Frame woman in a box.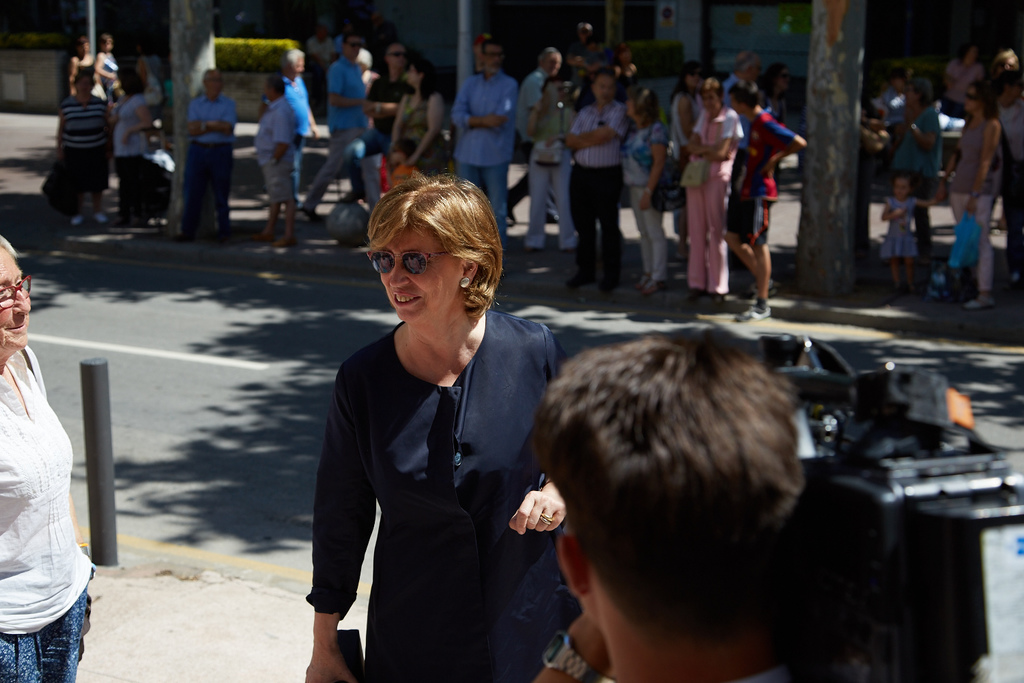
crop(892, 76, 944, 263).
